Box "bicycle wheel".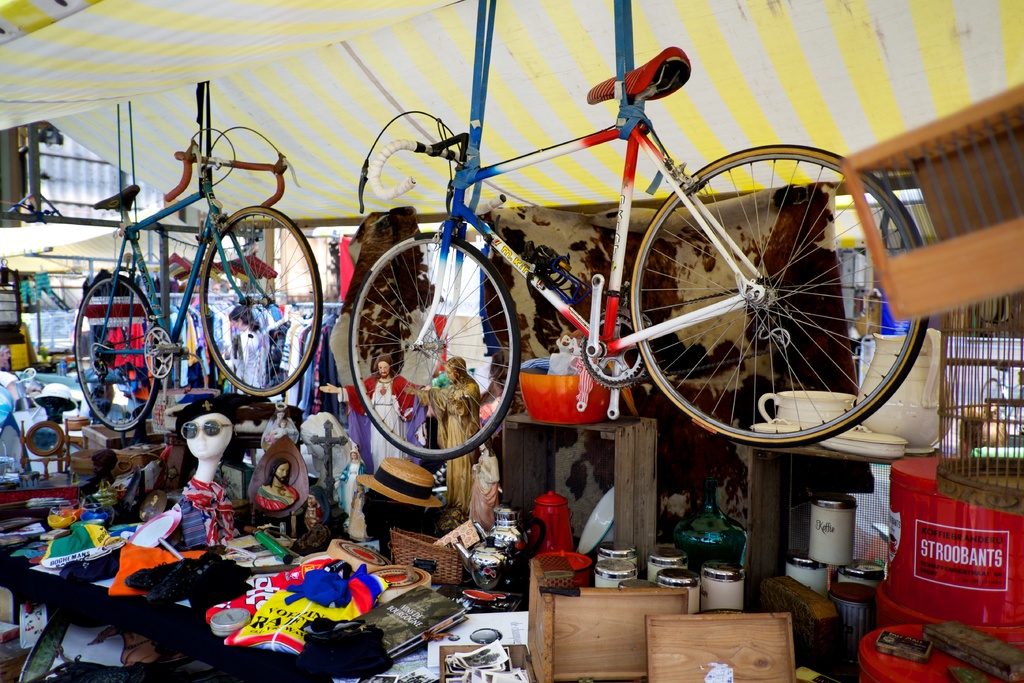
(347, 231, 520, 461).
